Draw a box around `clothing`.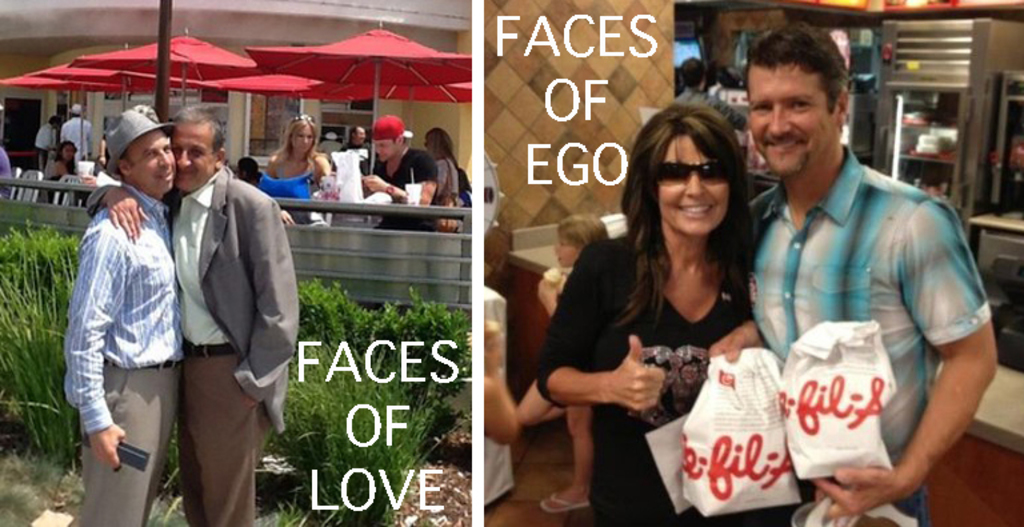
537 233 751 526.
